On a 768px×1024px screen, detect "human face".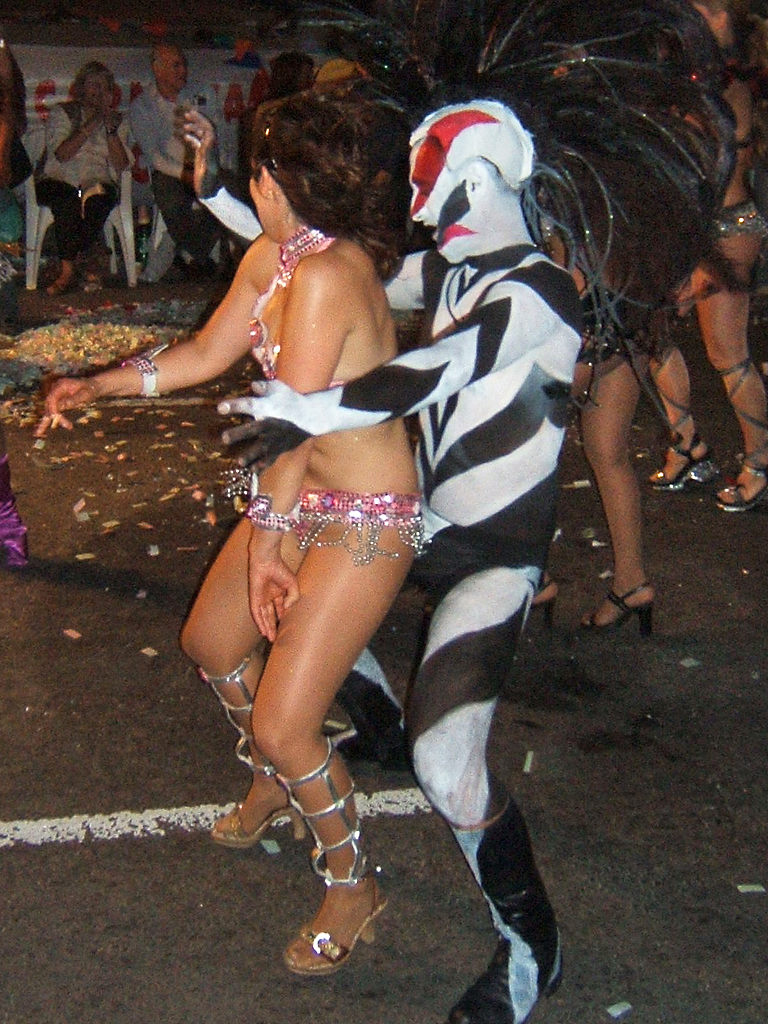
<bbox>157, 43, 187, 84</bbox>.
